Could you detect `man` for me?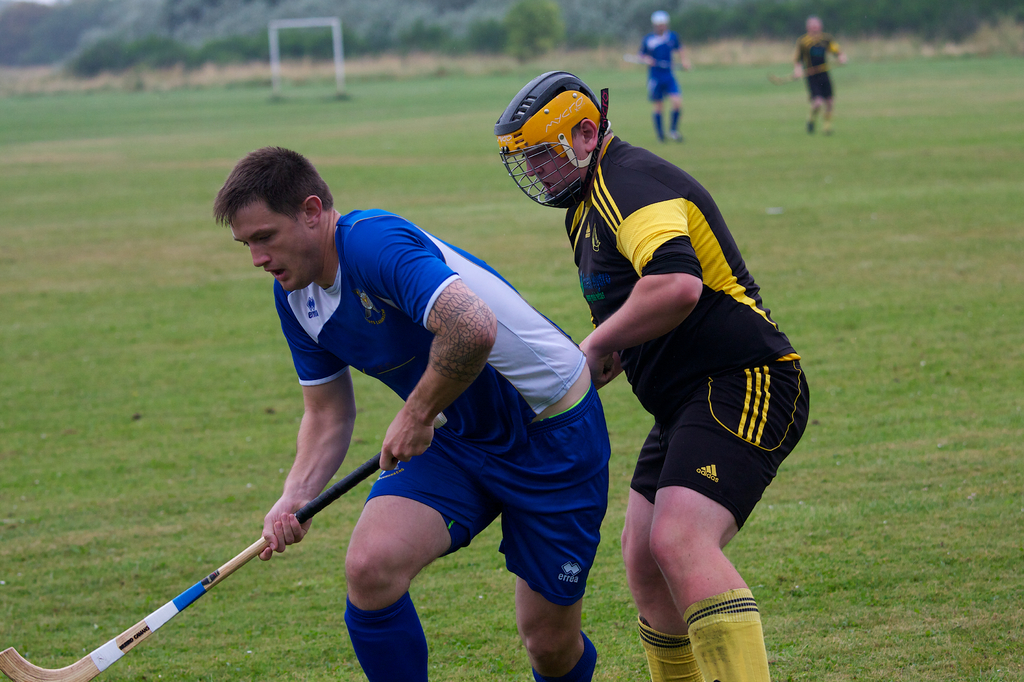
Detection result: select_region(635, 10, 689, 147).
